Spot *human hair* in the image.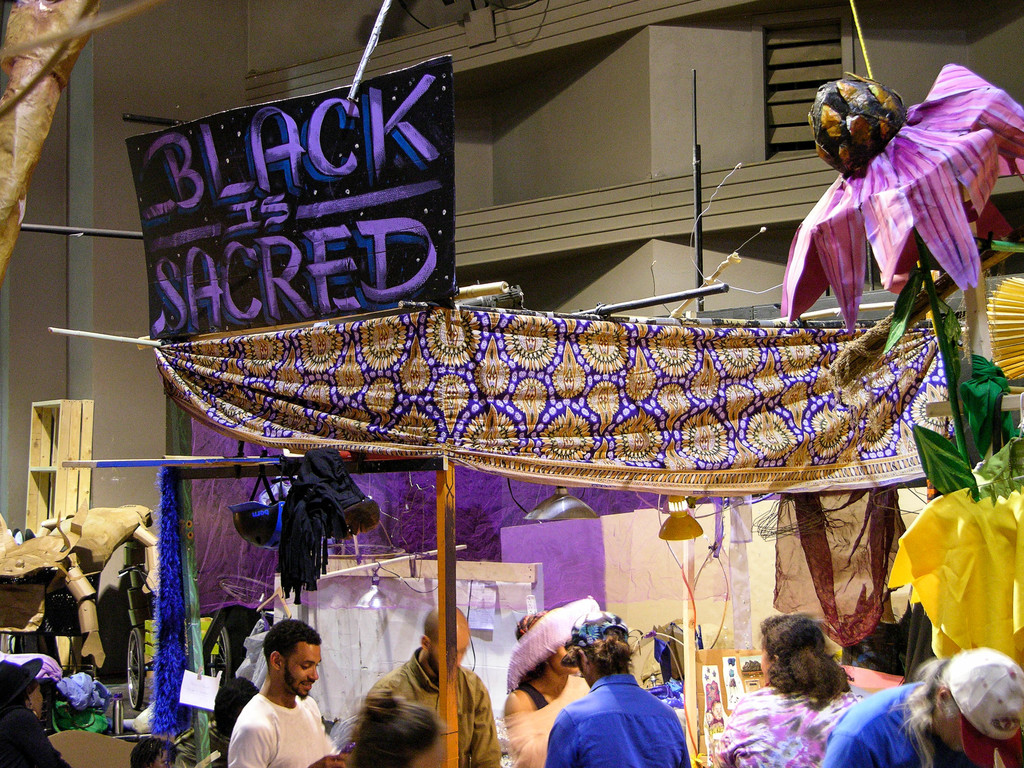
*human hair* found at l=350, t=688, r=439, b=767.
